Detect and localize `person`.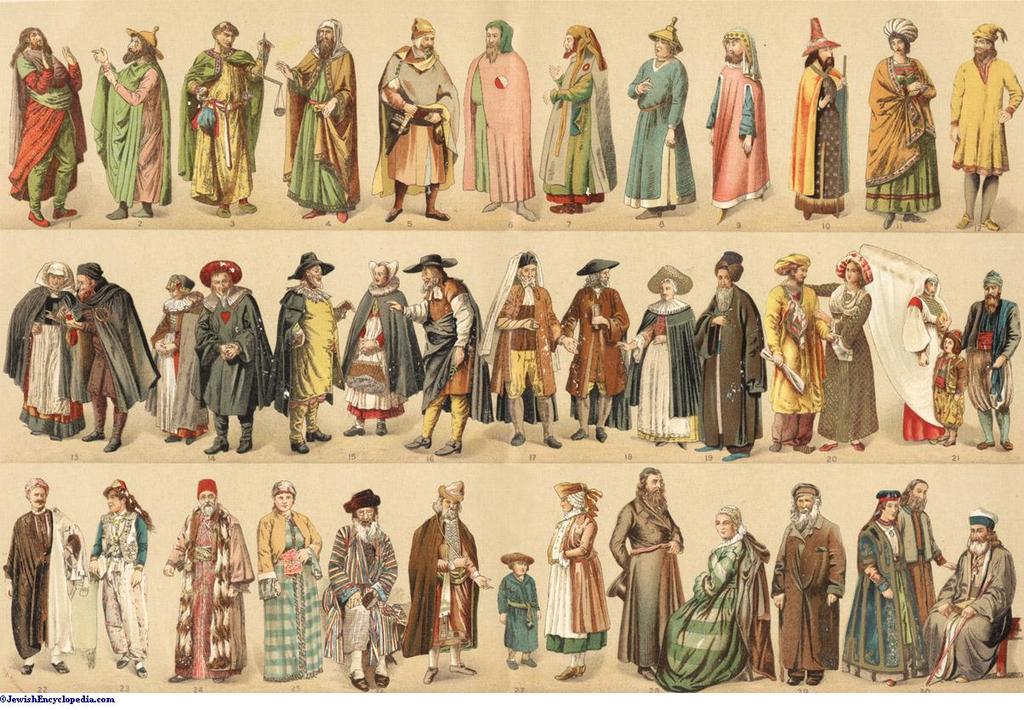
Localized at x1=771, y1=489, x2=837, y2=673.
